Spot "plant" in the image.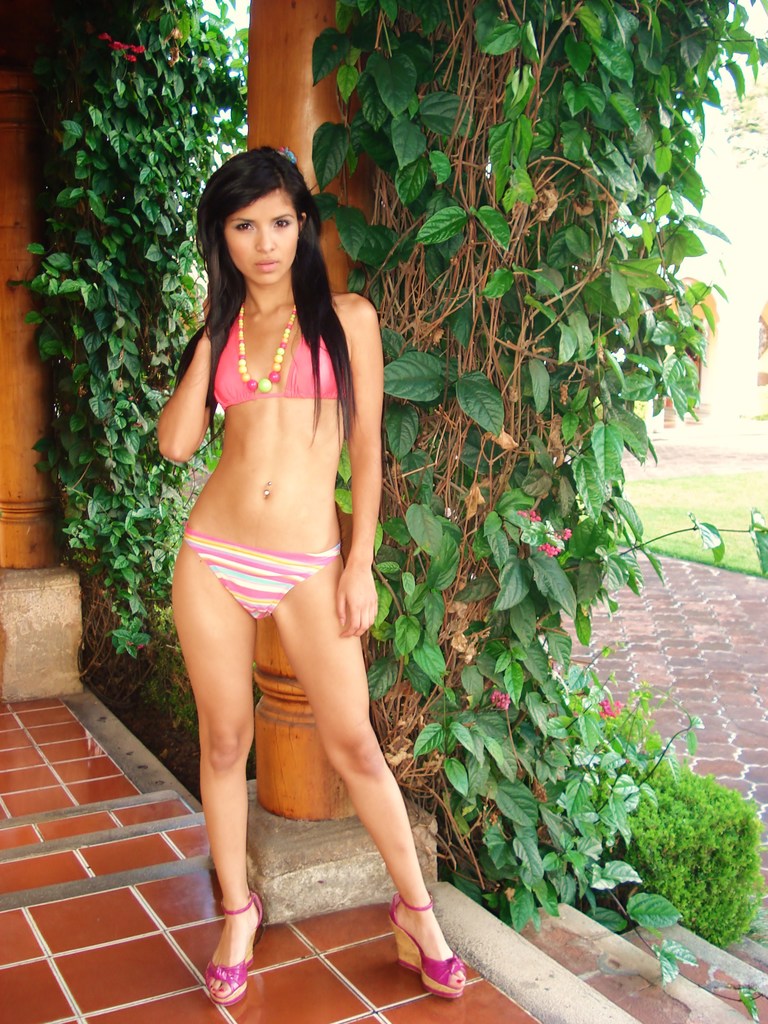
"plant" found at [x1=311, y1=0, x2=767, y2=933].
